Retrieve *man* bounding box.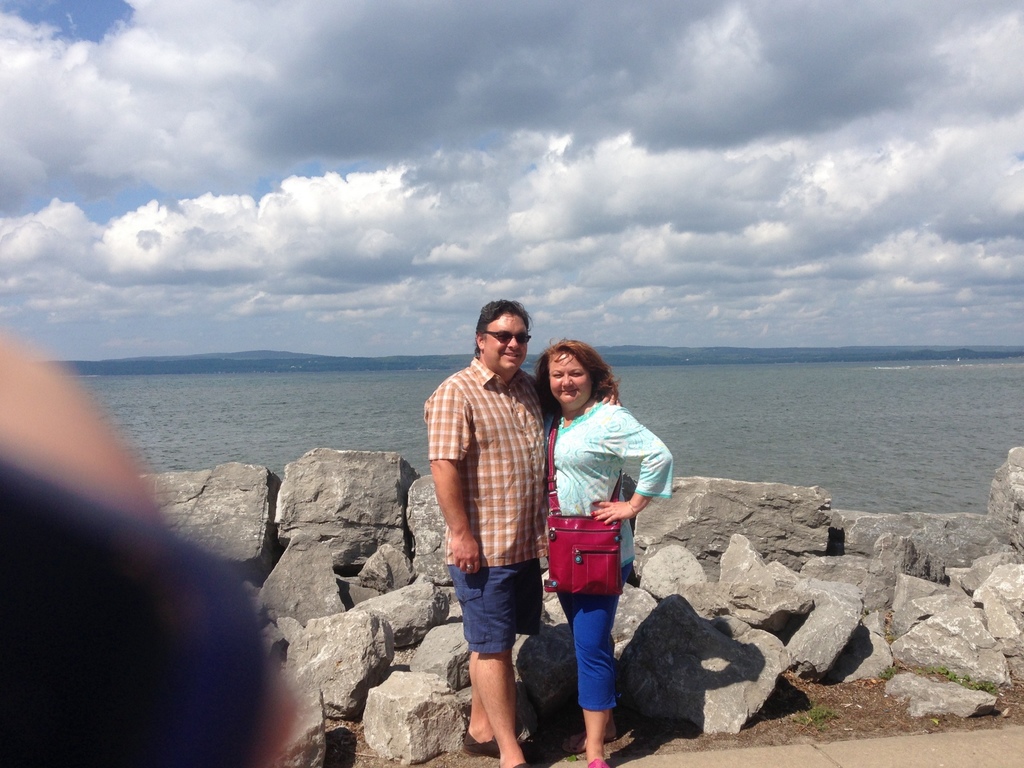
Bounding box: (left=458, top=337, right=616, bottom=742).
